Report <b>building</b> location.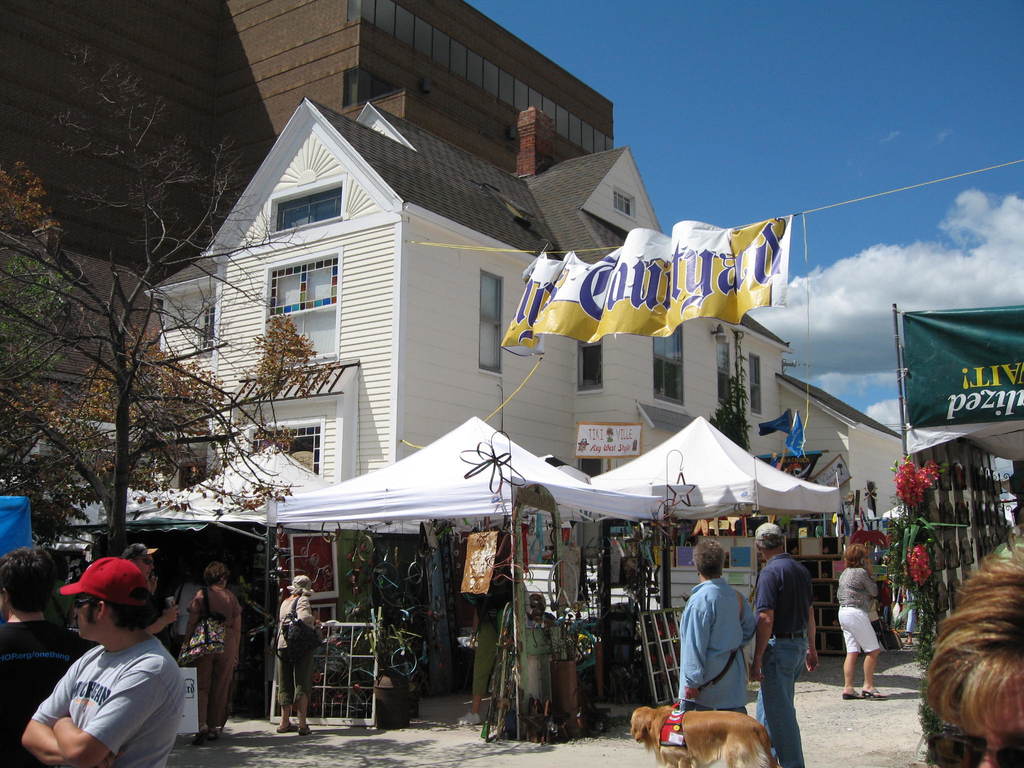
Report: bbox(142, 100, 904, 518).
